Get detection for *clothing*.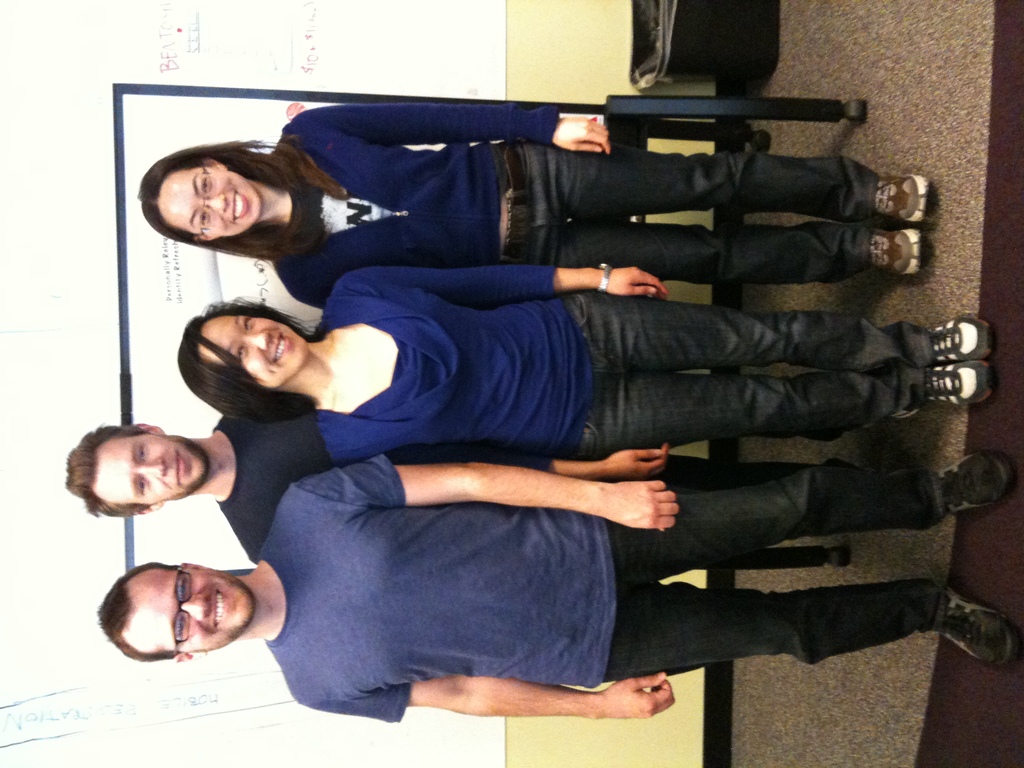
Detection: l=571, t=285, r=940, b=454.
